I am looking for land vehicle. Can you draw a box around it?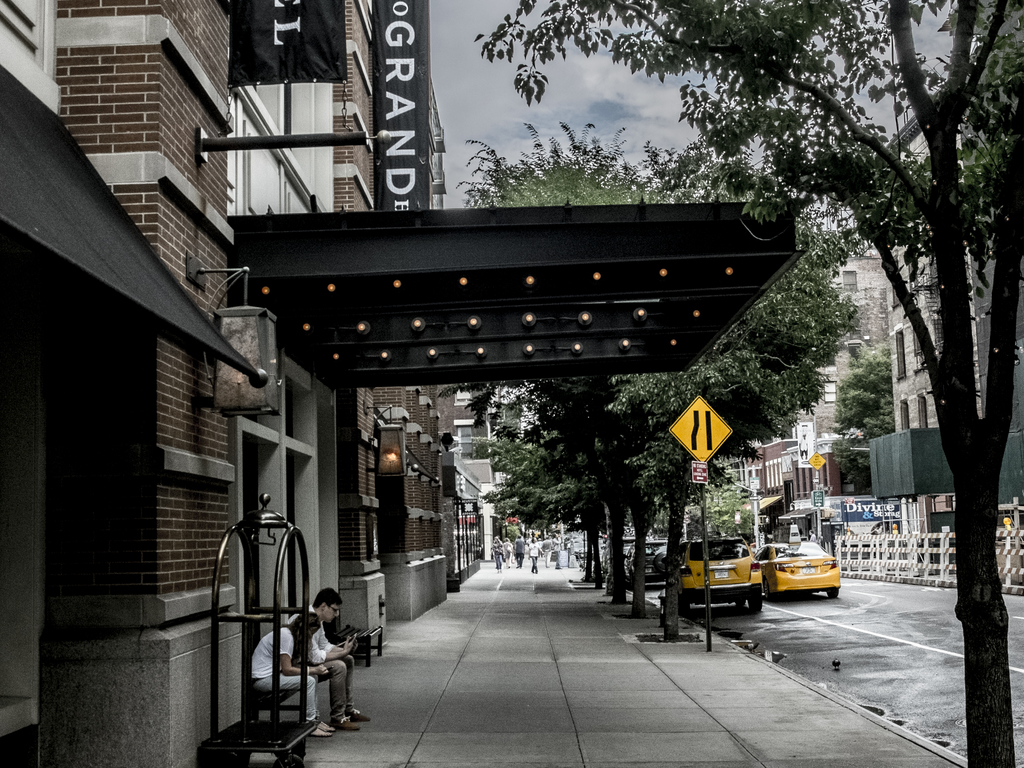
Sure, the bounding box is <box>758,539,844,614</box>.
